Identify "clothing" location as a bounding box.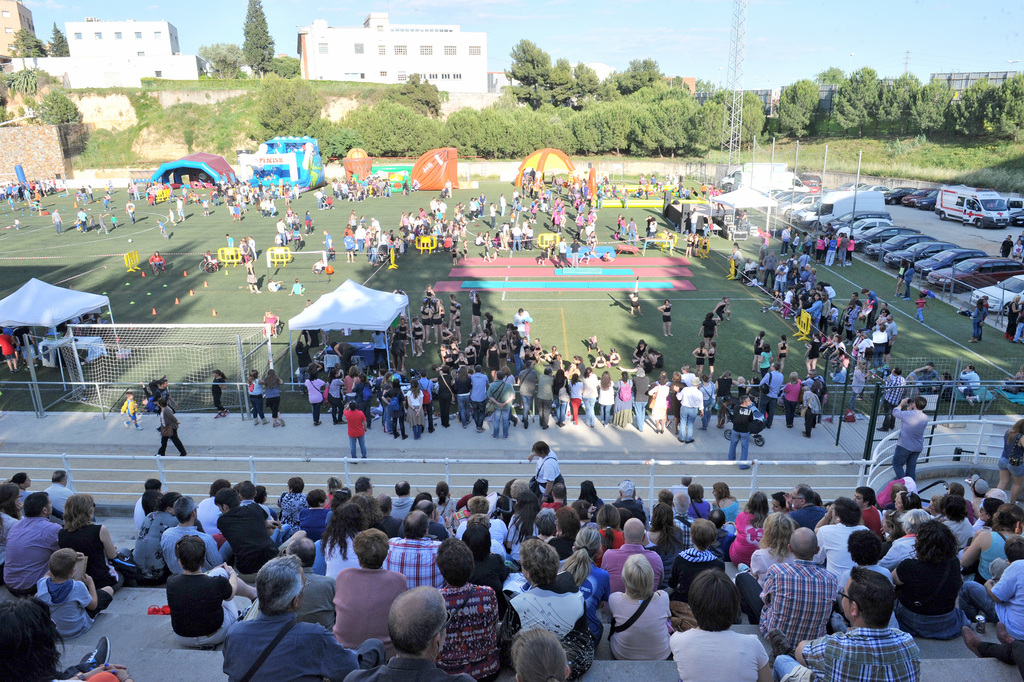
(197,492,220,538).
